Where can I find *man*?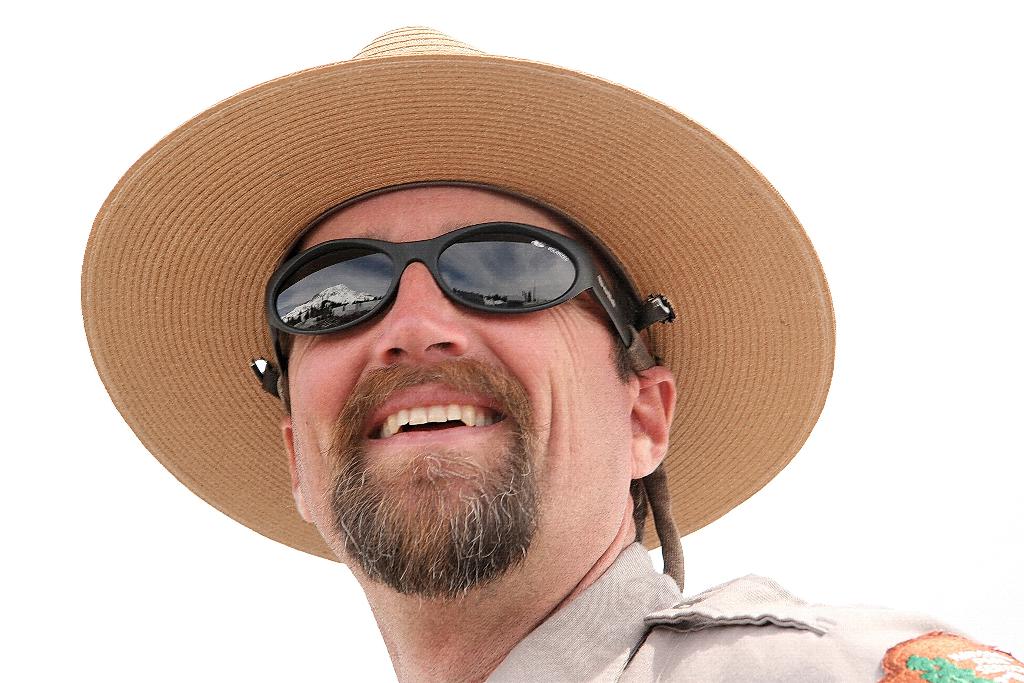
You can find it at Rect(96, 38, 845, 682).
